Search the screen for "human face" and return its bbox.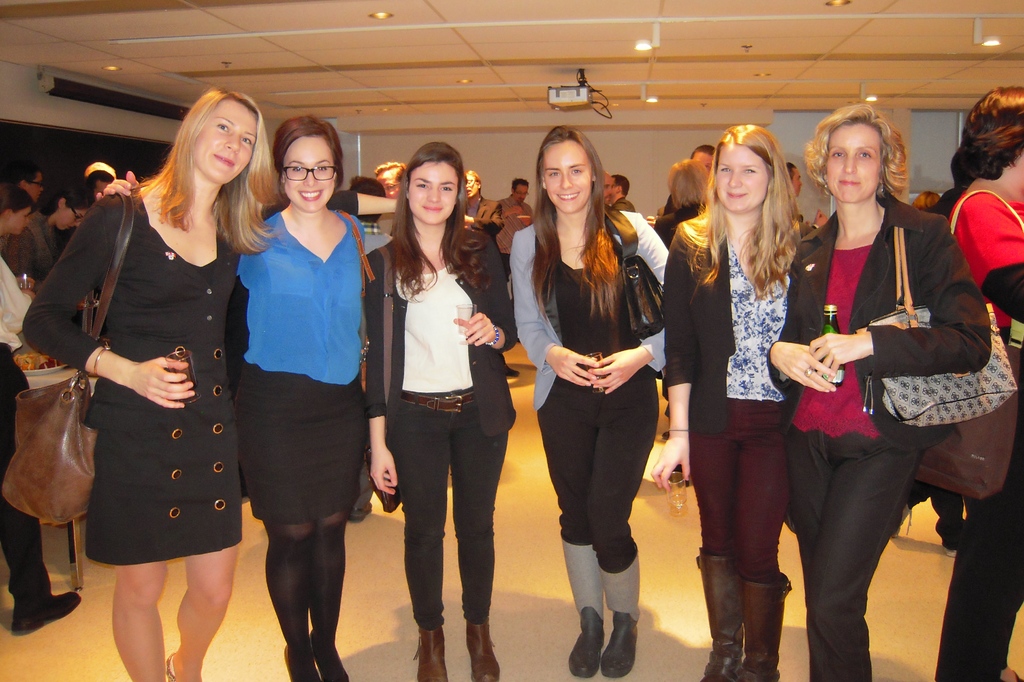
Found: l=407, t=159, r=458, b=228.
